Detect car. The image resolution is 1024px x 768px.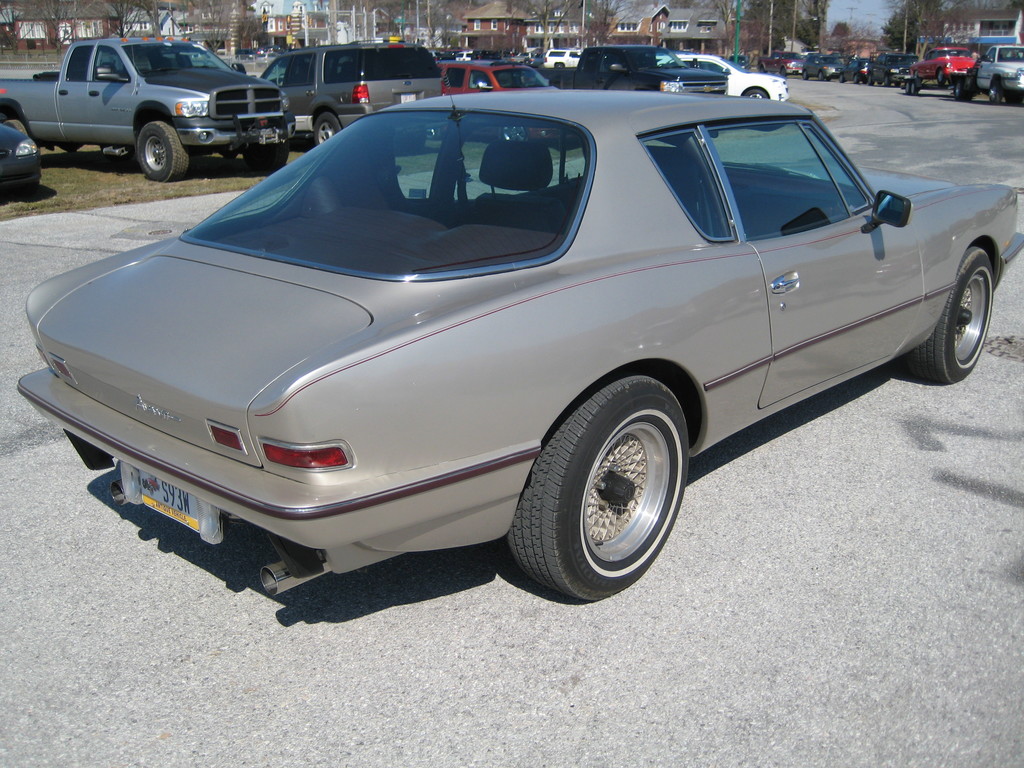
970, 41, 1023, 99.
